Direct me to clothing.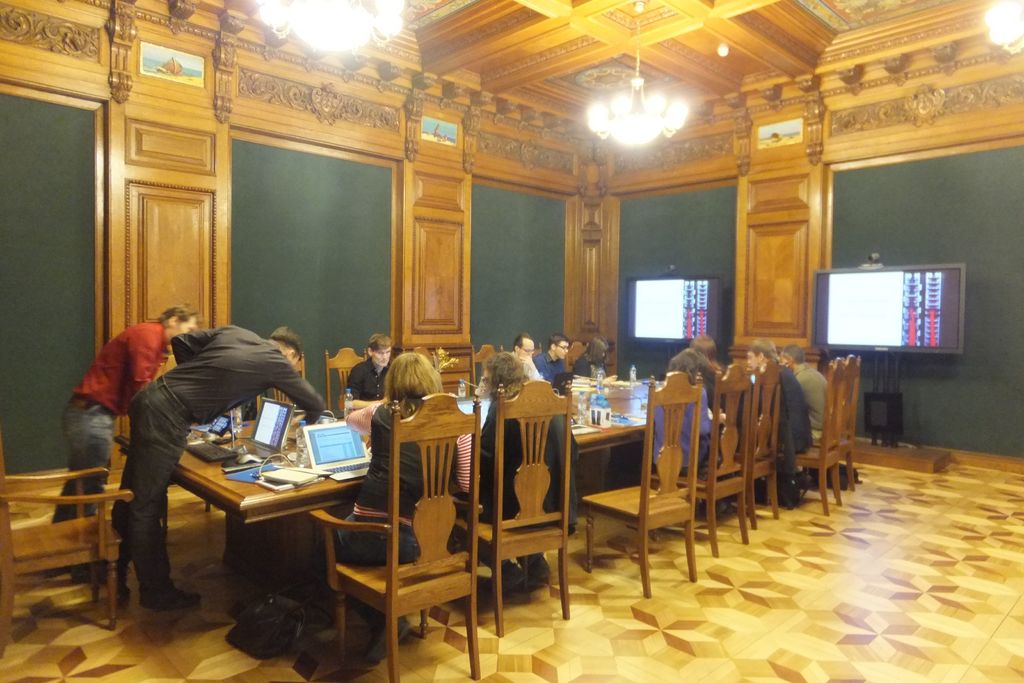
Direction: (left=760, top=360, right=812, bottom=455).
